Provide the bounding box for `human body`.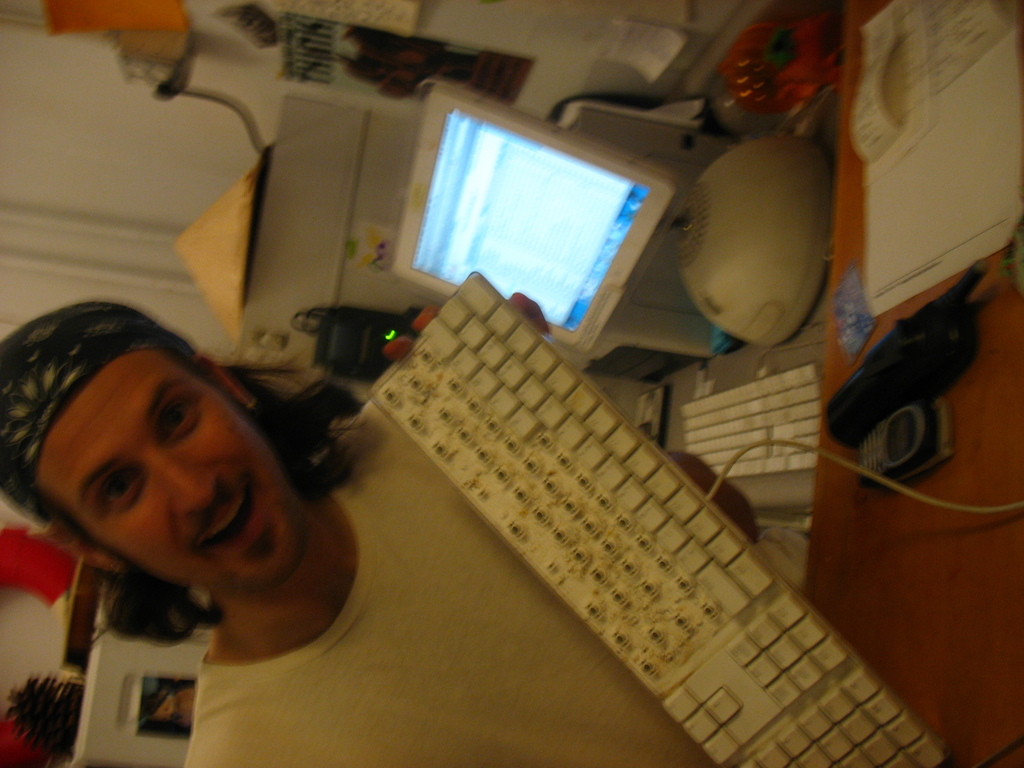
[left=0, top=297, right=751, bottom=767].
